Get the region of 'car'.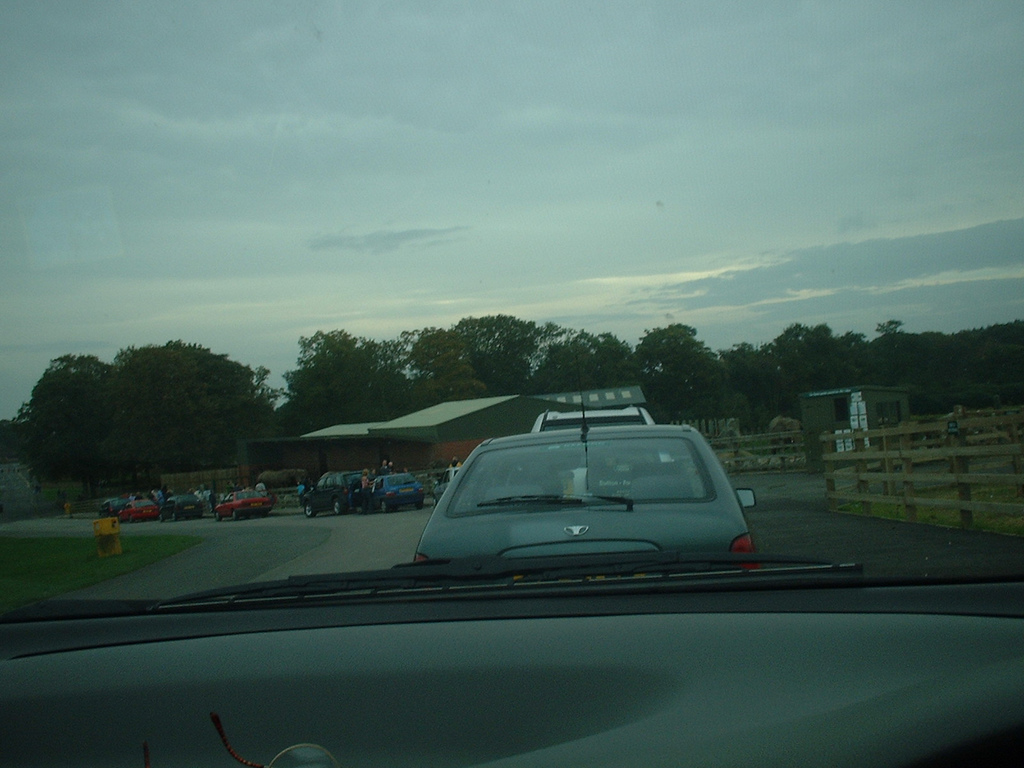
366:474:429:508.
